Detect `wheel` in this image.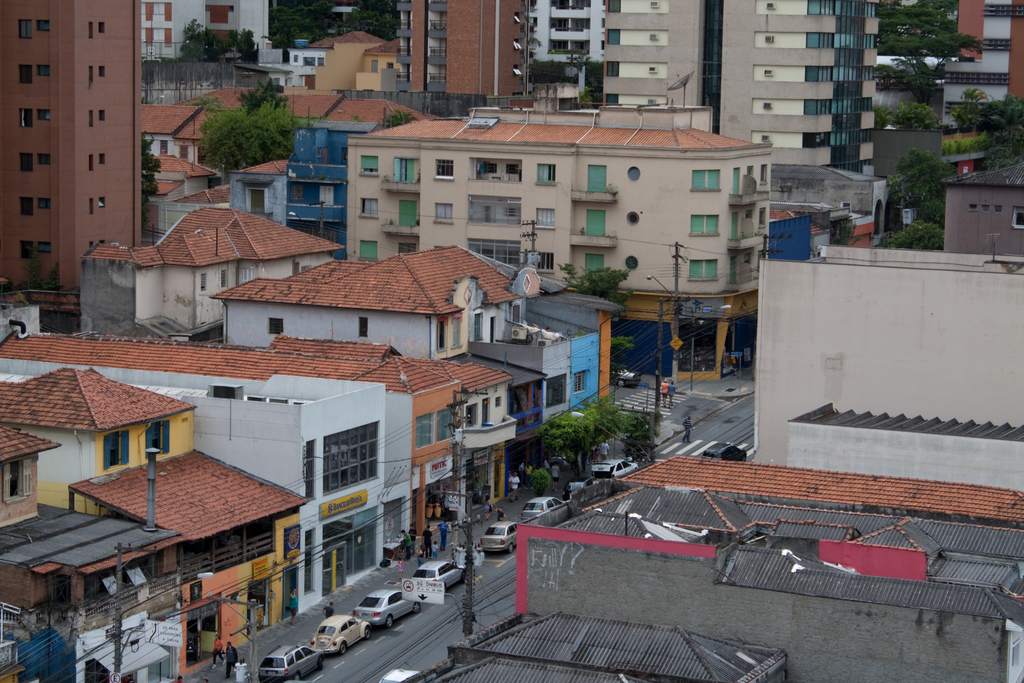
Detection: bbox(337, 641, 348, 654).
